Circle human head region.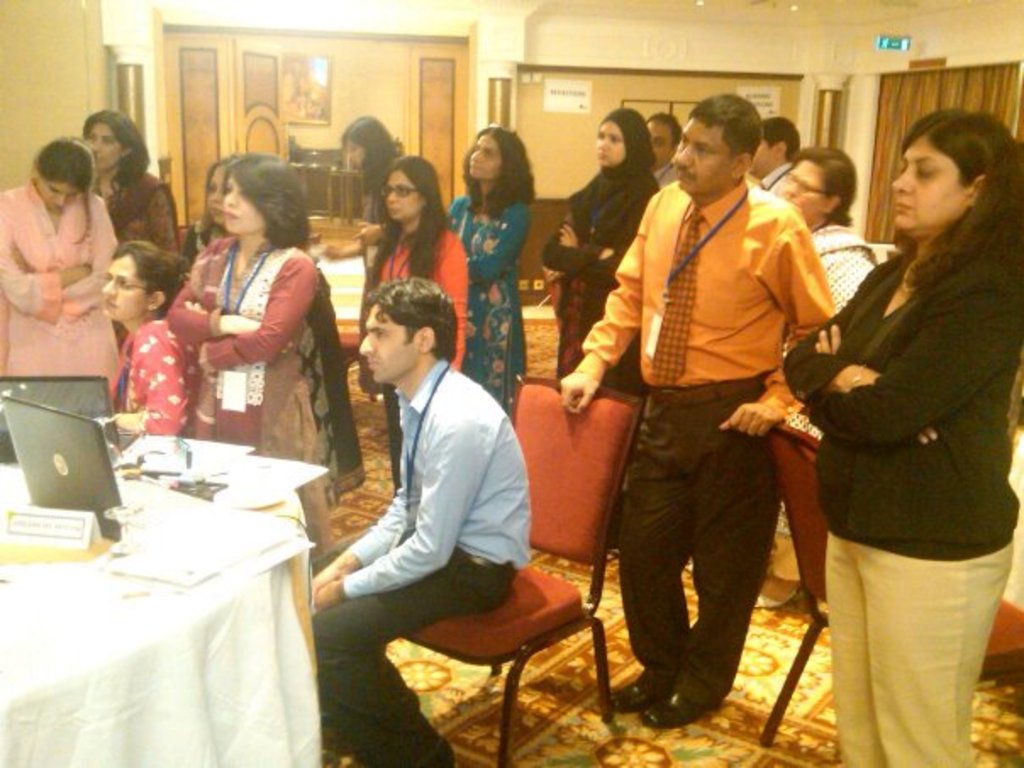
Region: 670,93,763,198.
